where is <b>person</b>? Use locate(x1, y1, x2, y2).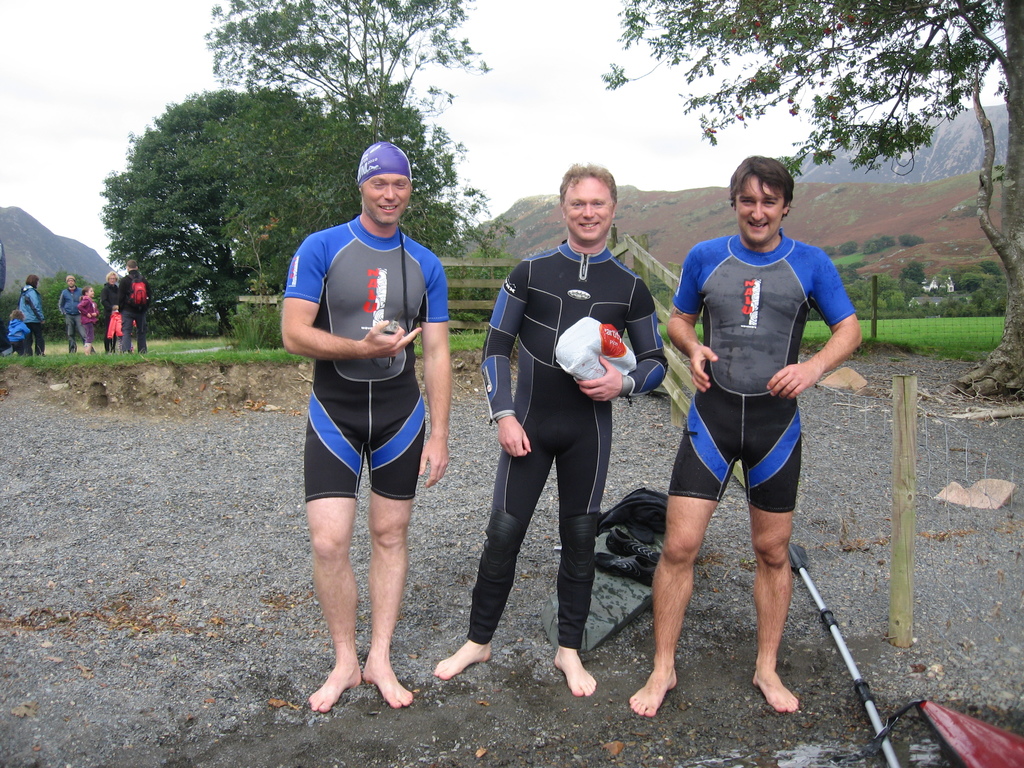
locate(273, 136, 454, 708).
